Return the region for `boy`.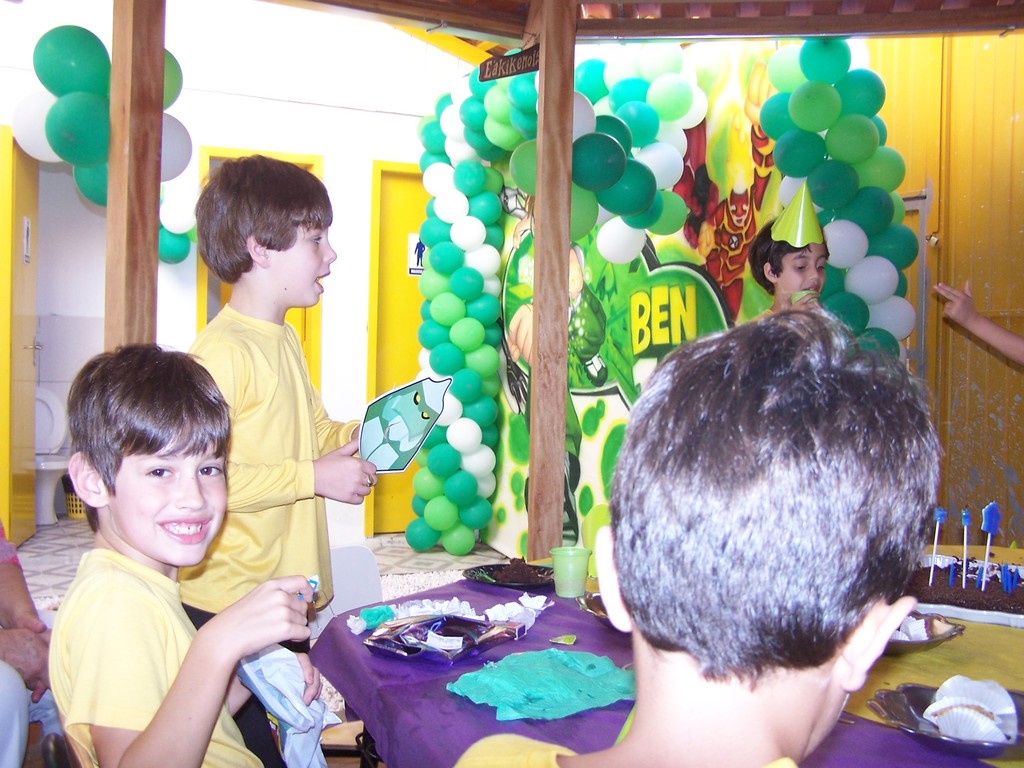
450 299 948 767.
